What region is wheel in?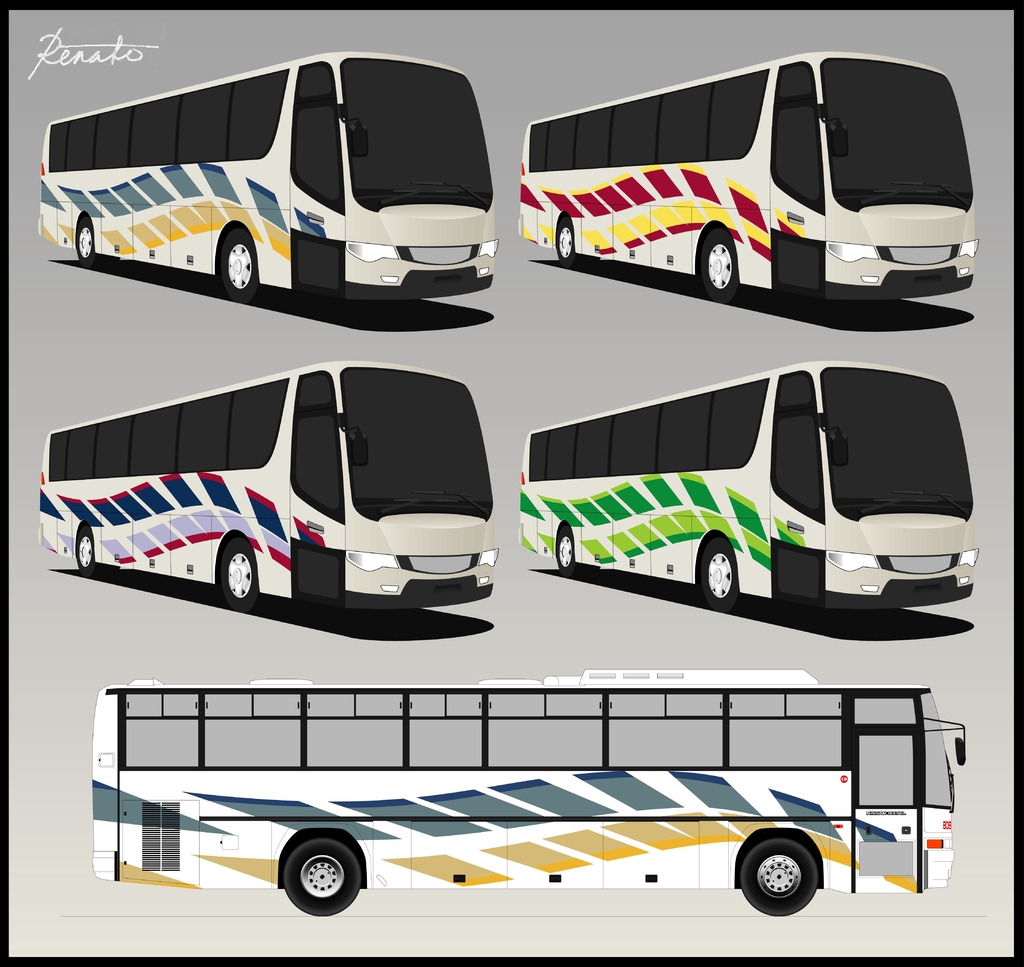
{"x1": 216, "y1": 543, "x2": 260, "y2": 611}.
